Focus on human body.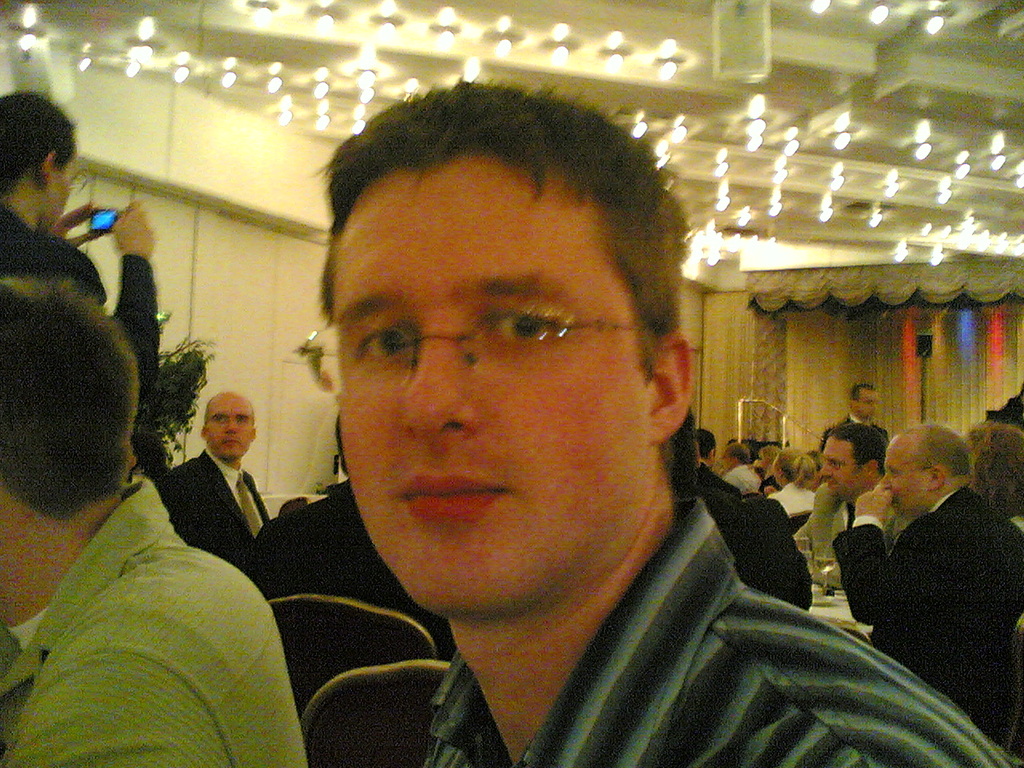
Focused at Rect(799, 420, 891, 598).
